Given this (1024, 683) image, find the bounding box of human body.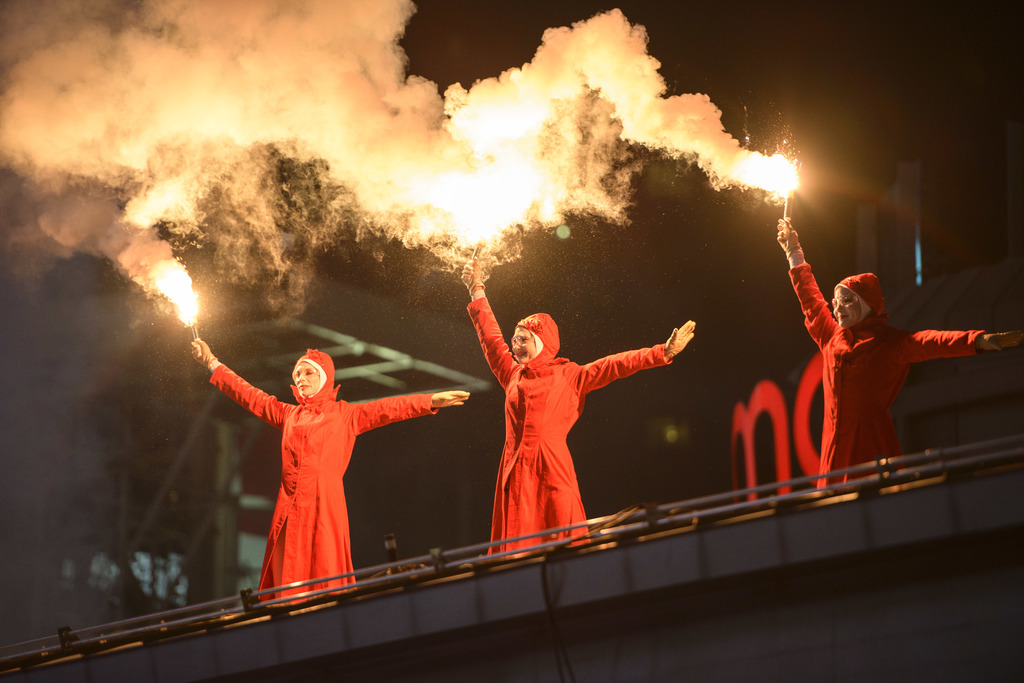
bbox=[467, 289, 687, 558].
